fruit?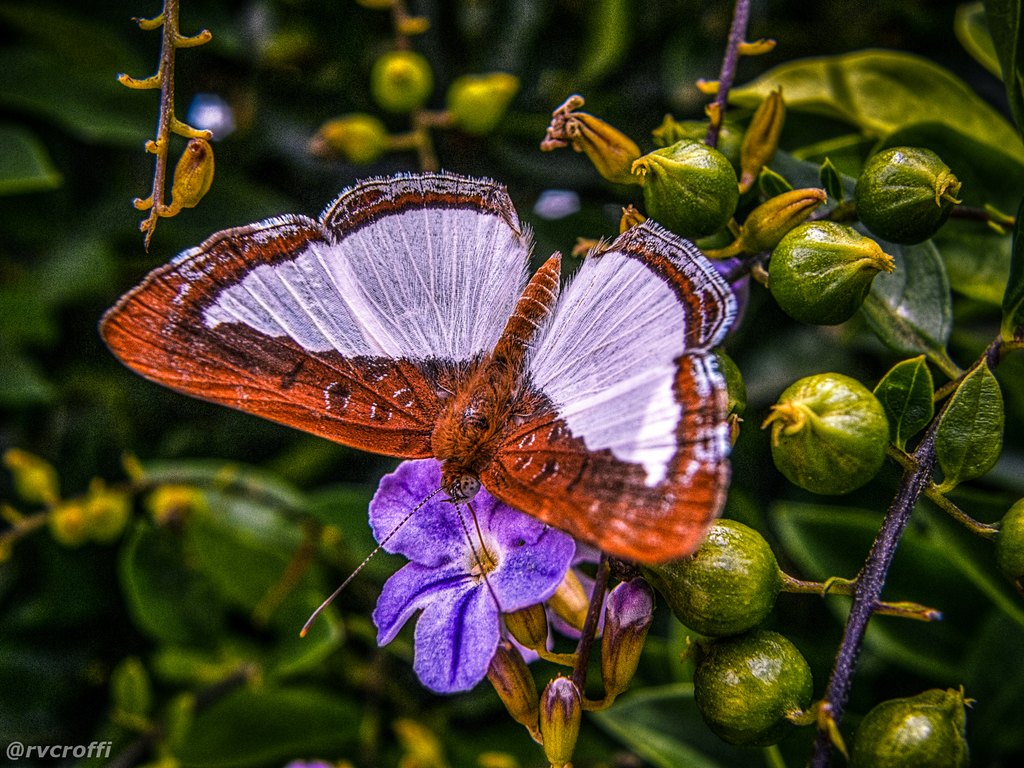
[613, 526, 858, 644]
